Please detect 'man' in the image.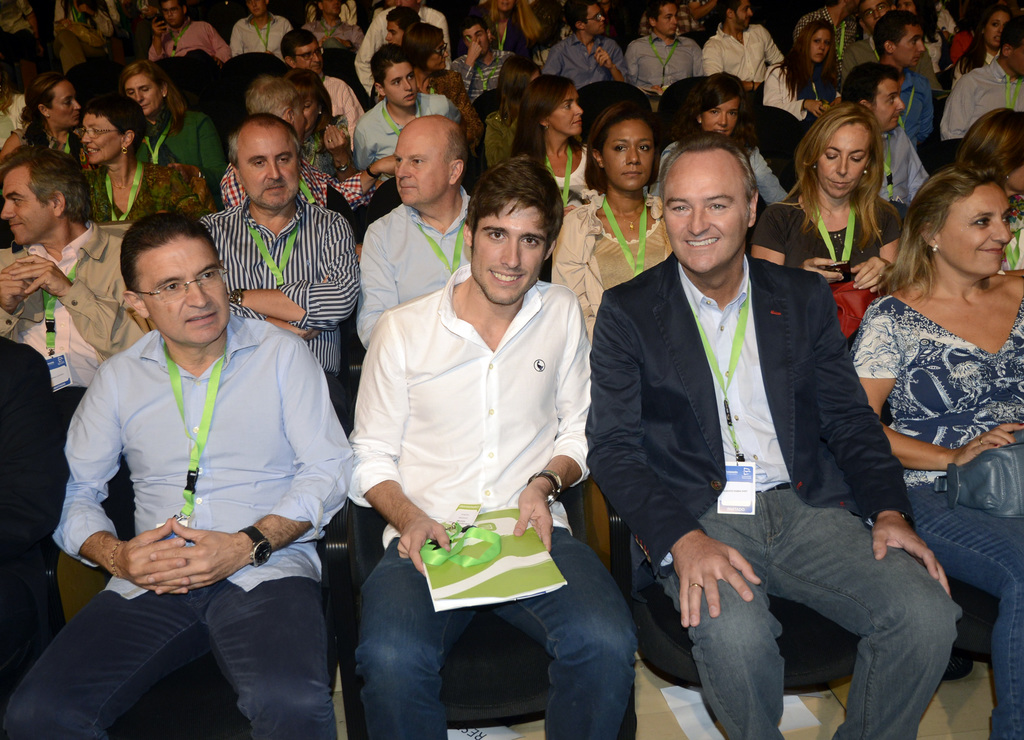
(left=623, top=0, right=700, bottom=92).
